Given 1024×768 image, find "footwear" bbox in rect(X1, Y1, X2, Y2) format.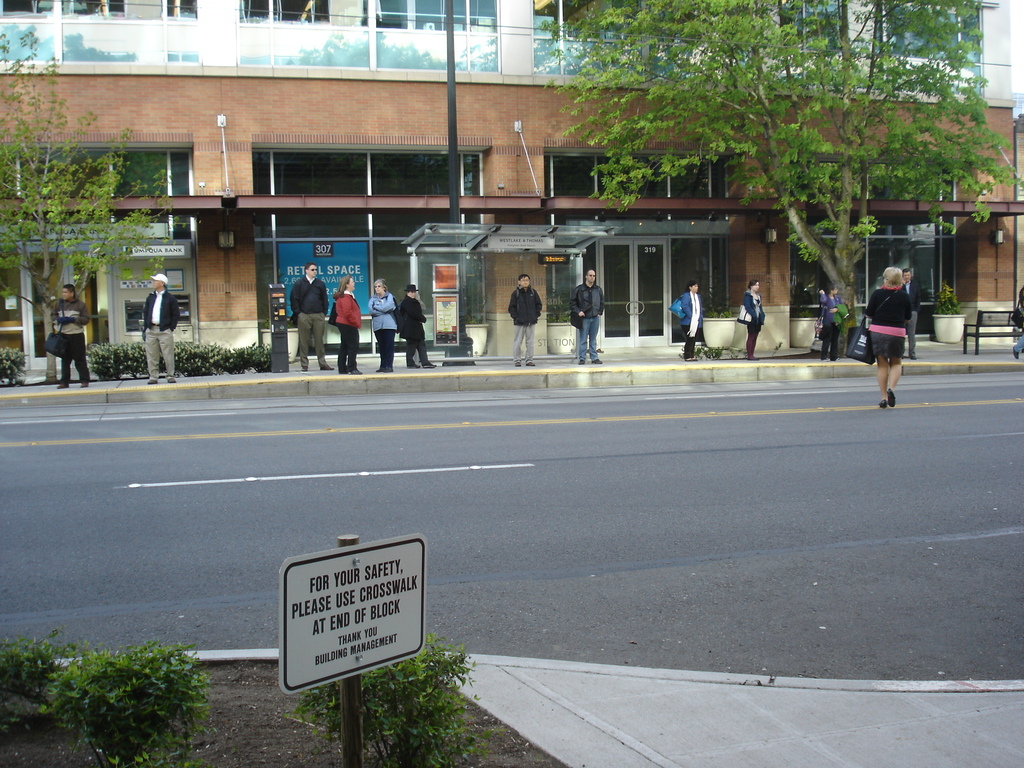
rect(351, 367, 362, 374).
